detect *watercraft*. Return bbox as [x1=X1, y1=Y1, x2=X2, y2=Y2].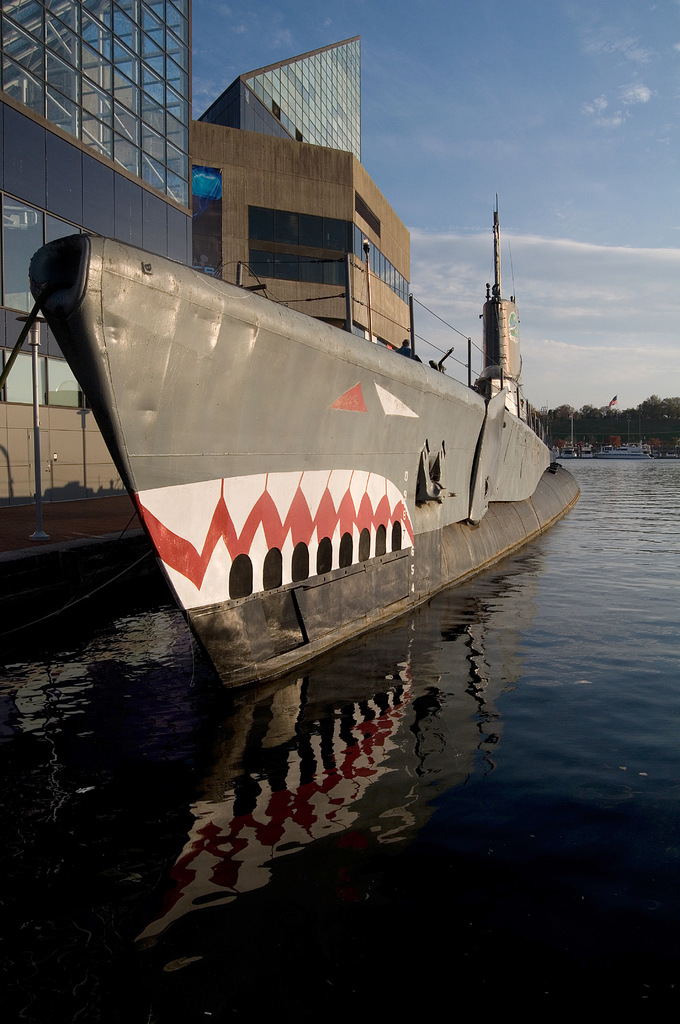
[x1=597, y1=430, x2=650, y2=461].
